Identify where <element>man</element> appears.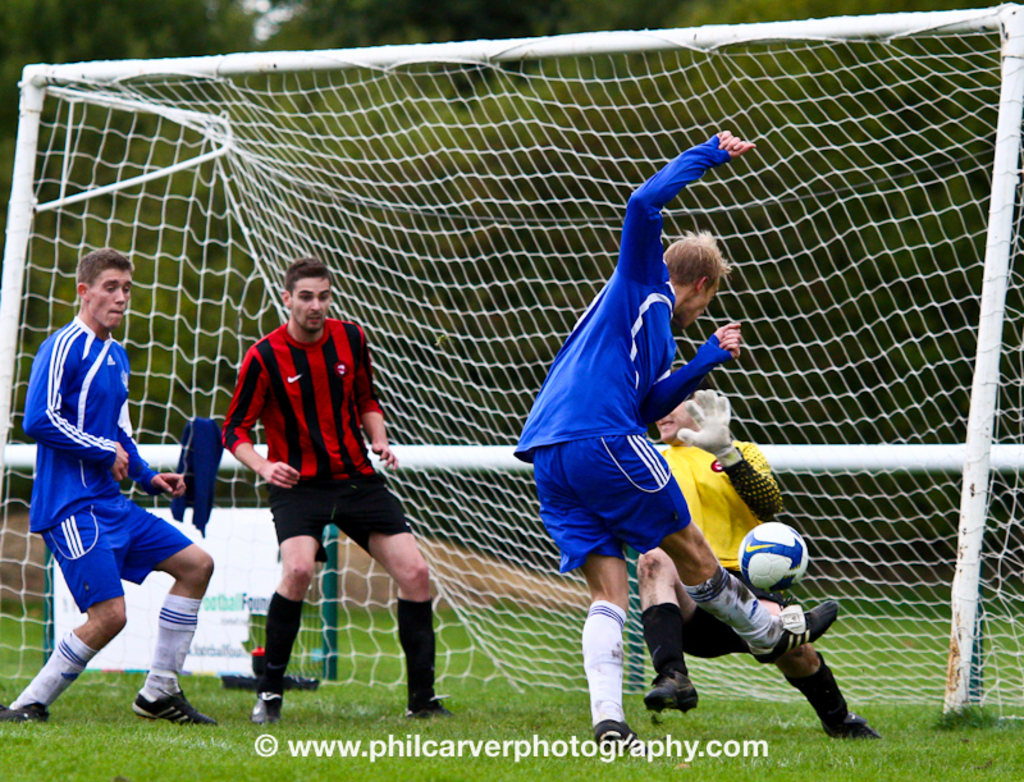
Appears at region(532, 129, 813, 741).
